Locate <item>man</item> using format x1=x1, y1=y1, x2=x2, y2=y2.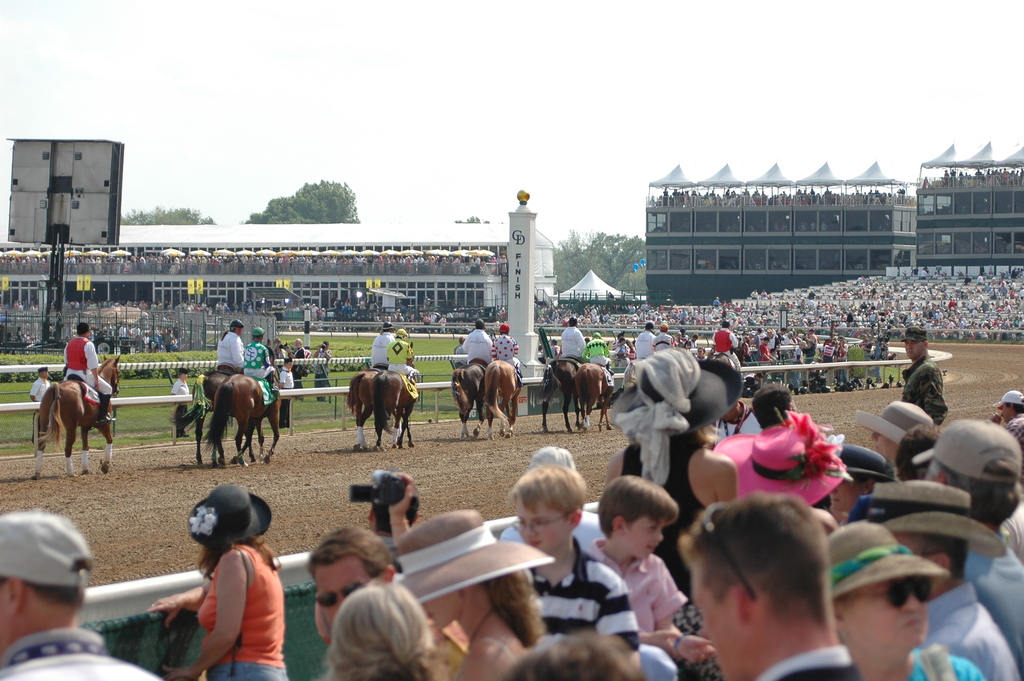
x1=170, y1=367, x2=192, y2=441.
